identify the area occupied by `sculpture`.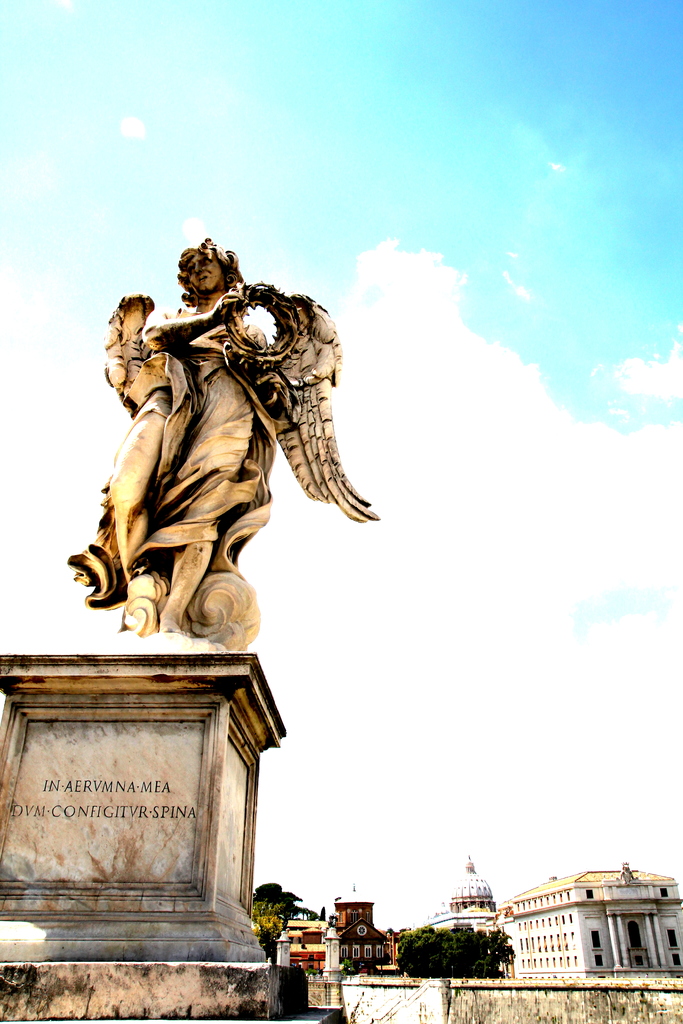
Area: [left=59, top=253, right=387, bottom=677].
